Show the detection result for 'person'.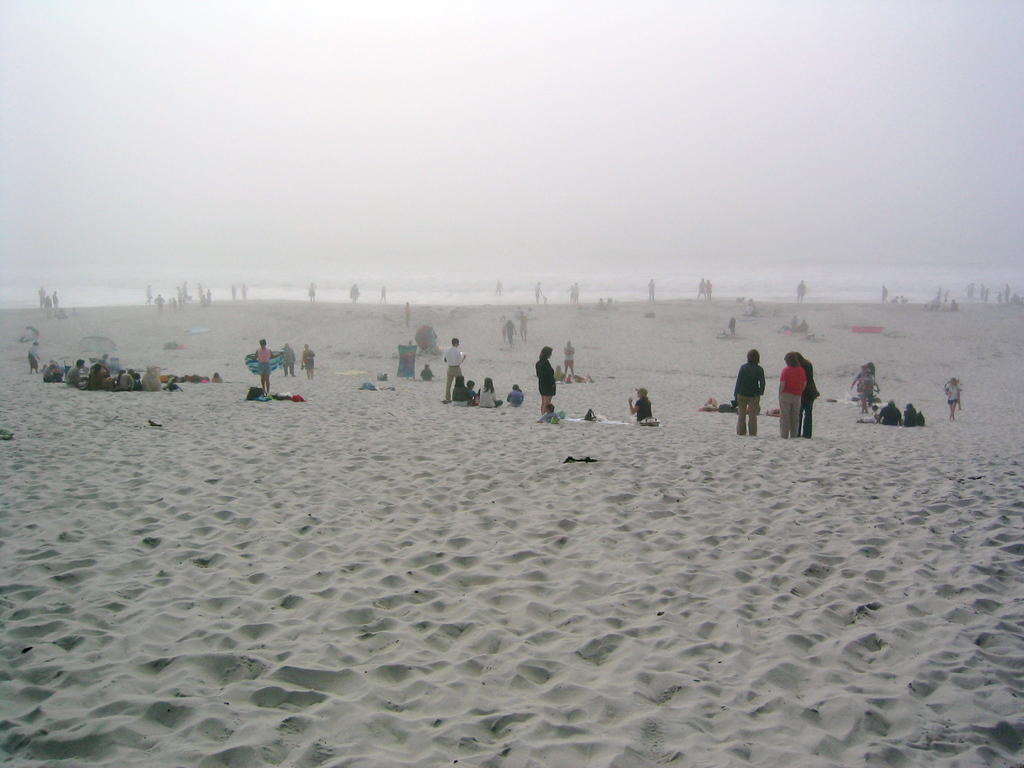
detection(719, 312, 740, 338).
